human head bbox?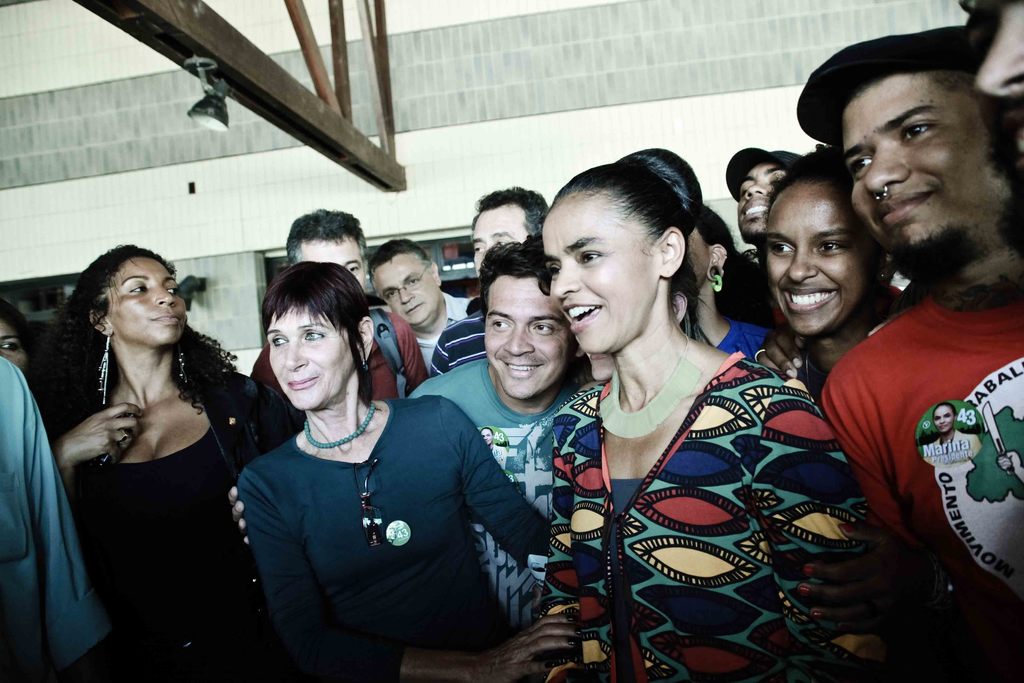
<bbox>804, 8, 1002, 293</bbox>
